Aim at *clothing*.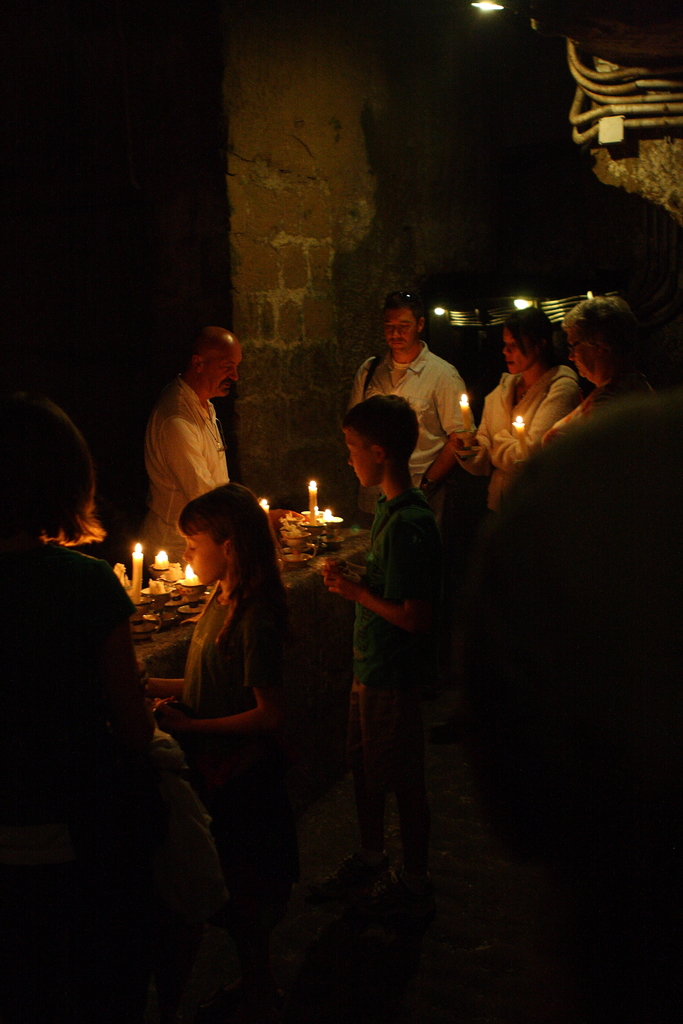
Aimed at [x1=0, y1=533, x2=226, y2=932].
